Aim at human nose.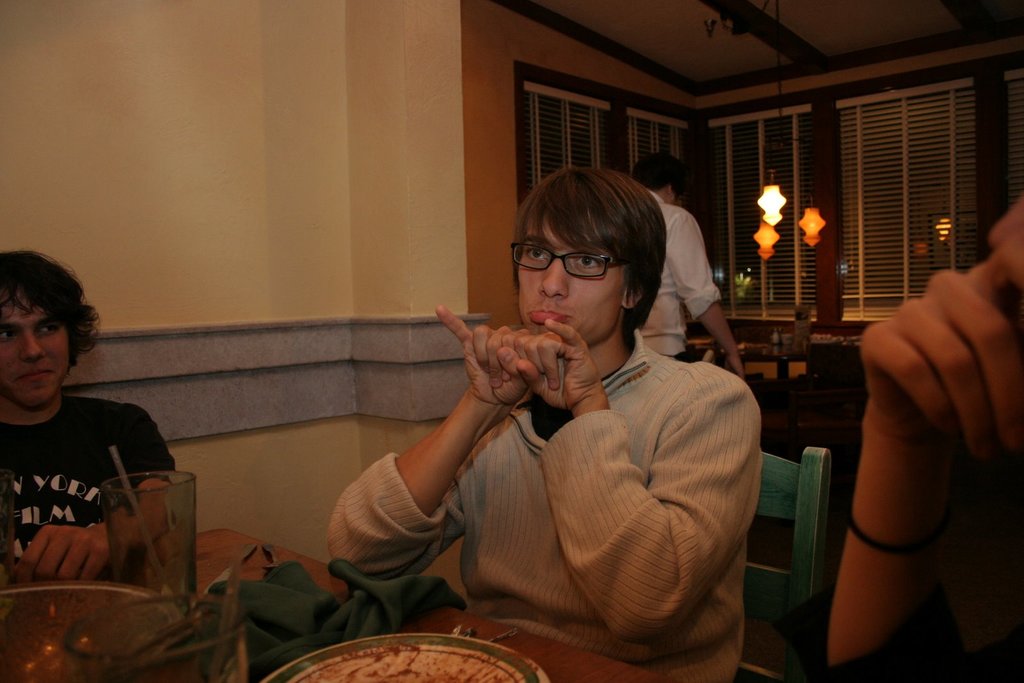
Aimed at box(534, 255, 566, 295).
